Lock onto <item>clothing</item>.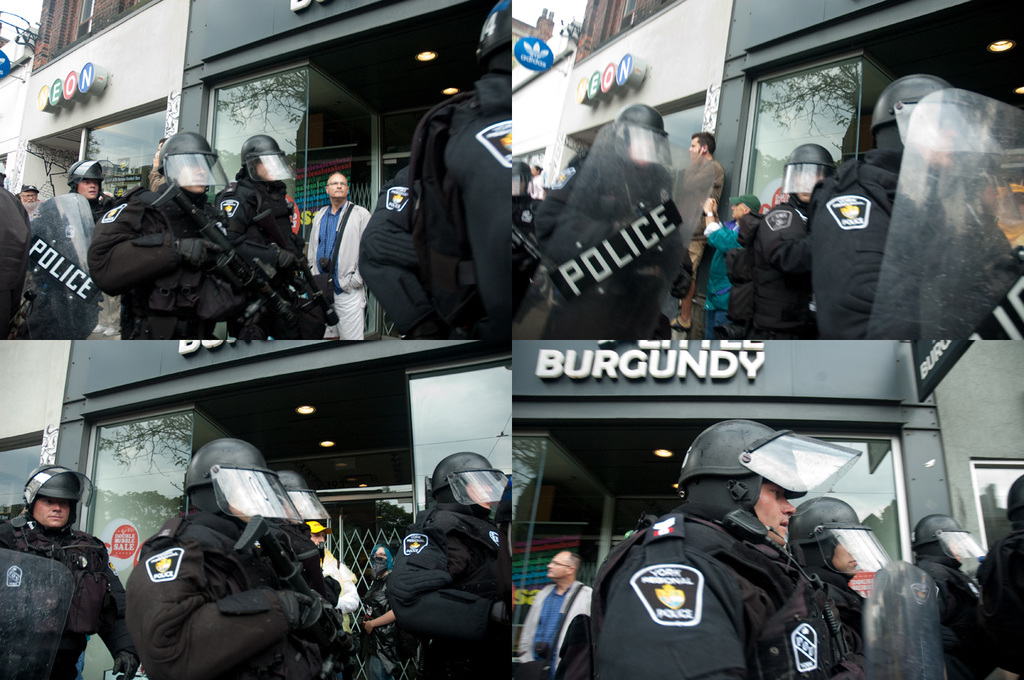
Locked: {"x1": 539, "y1": 148, "x2": 688, "y2": 340}.
